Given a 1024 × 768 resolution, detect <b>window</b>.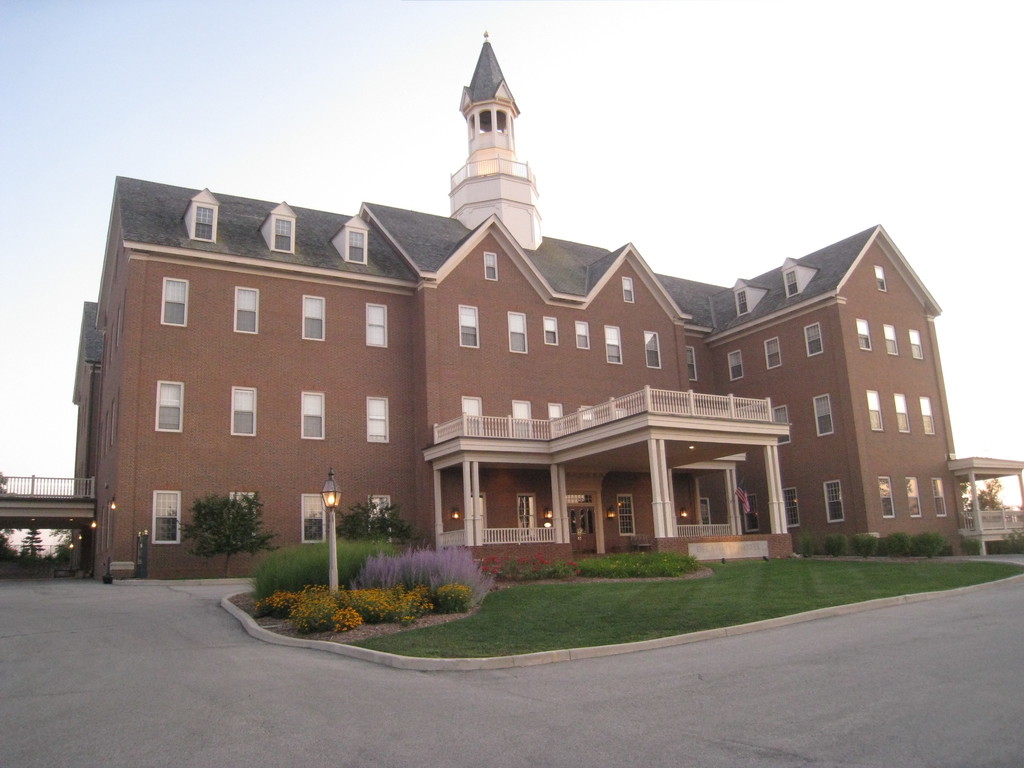
[724,352,746,380].
